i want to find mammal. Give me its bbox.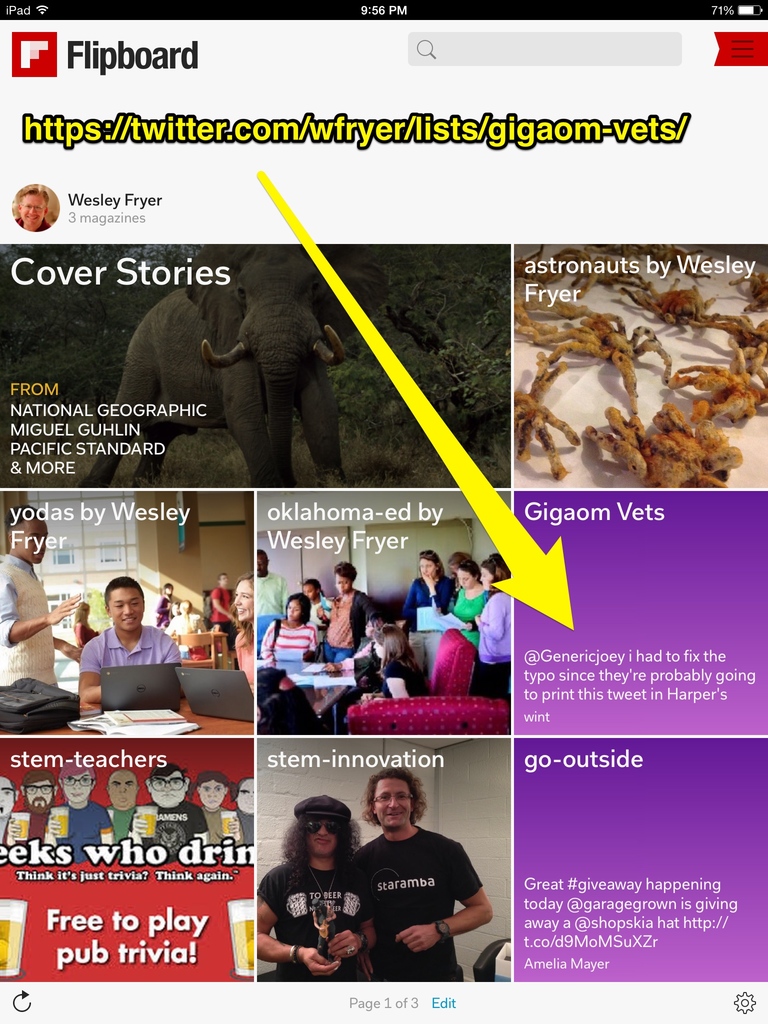
[left=228, top=573, right=263, bottom=691].
